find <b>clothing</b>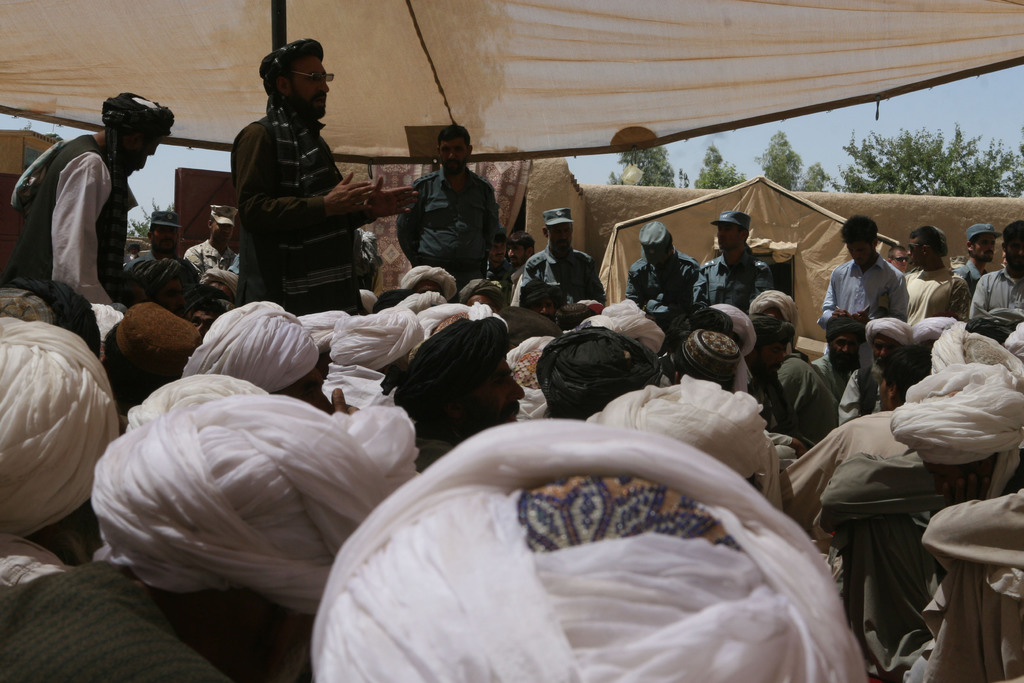
[left=123, top=242, right=174, bottom=278]
